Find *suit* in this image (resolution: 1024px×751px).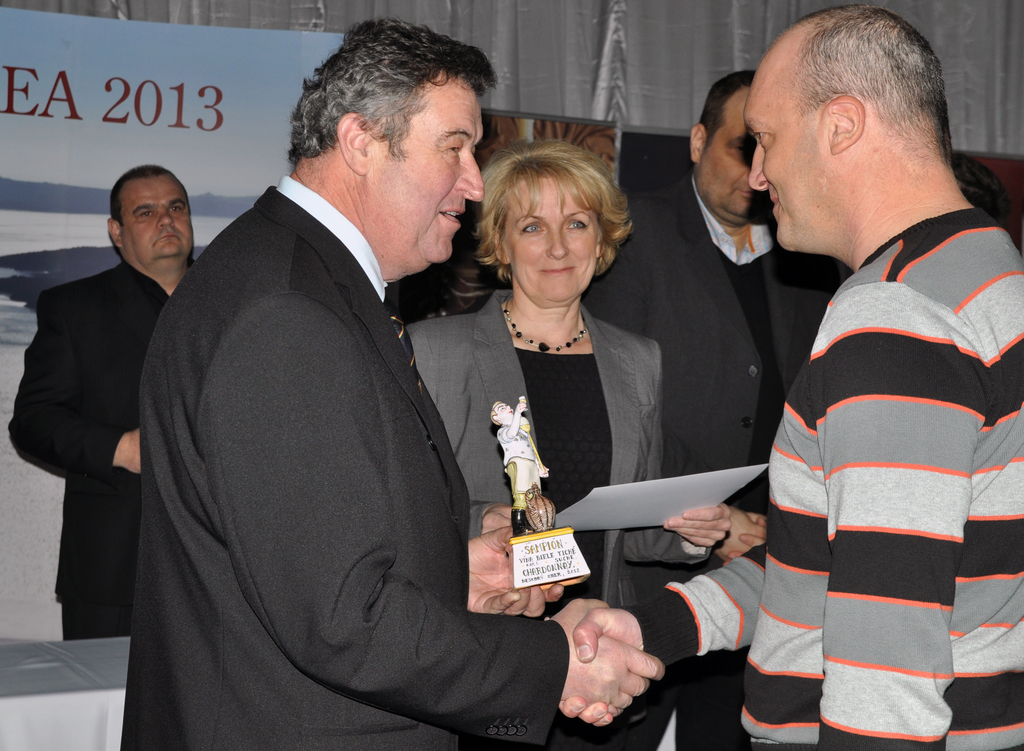
bbox=[124, 179, 570, 750].
